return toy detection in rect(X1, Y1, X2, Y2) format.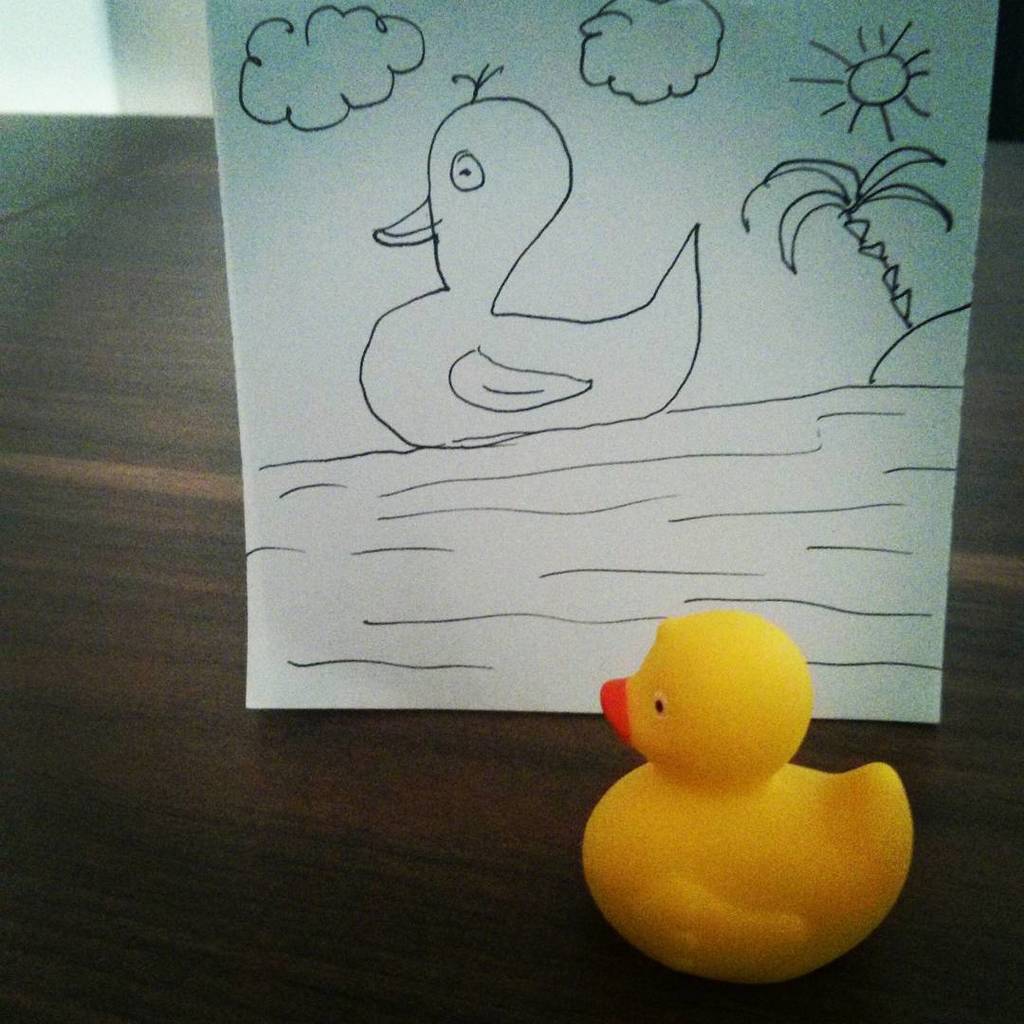
rect(579, 622, 932, 1008).
